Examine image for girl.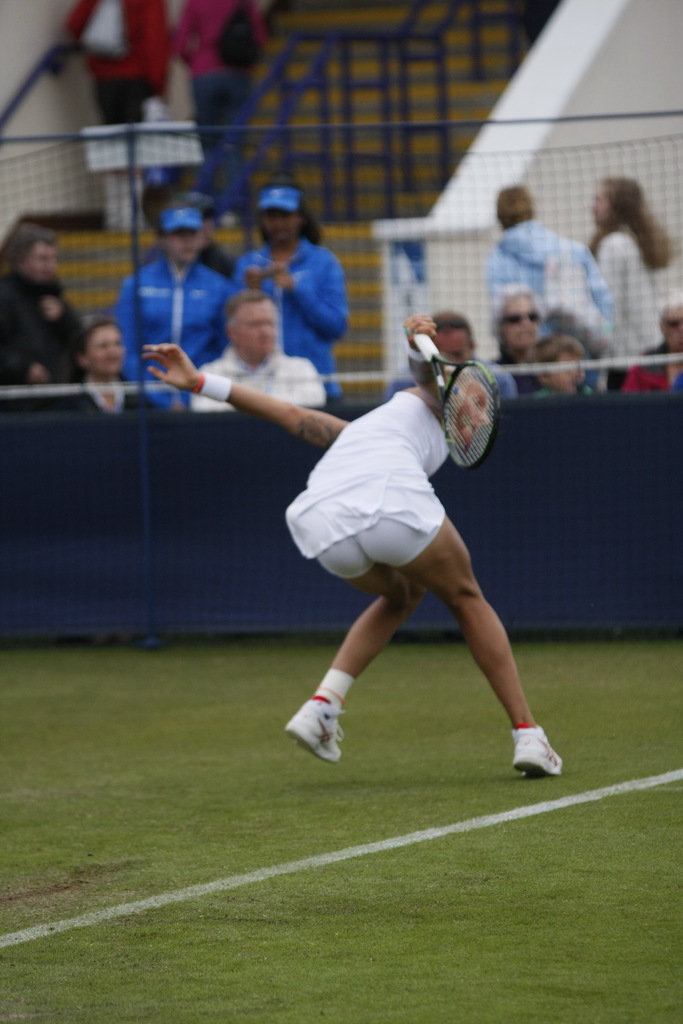
Examination result: 590/179/666/378.
